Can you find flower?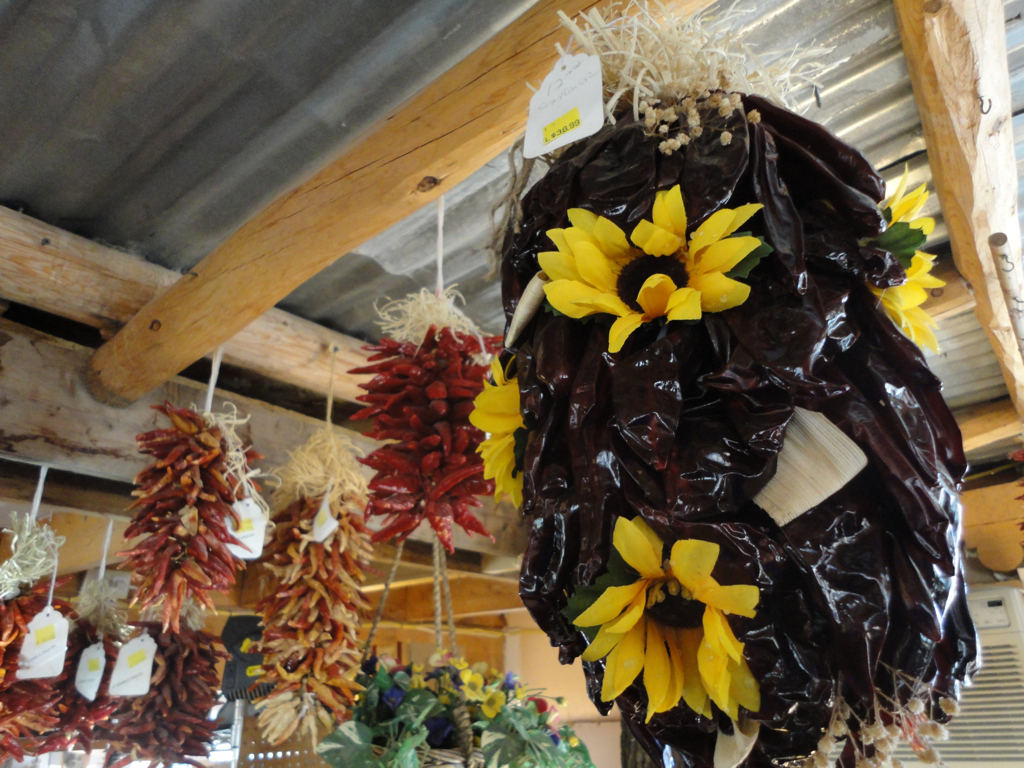
Yes, bounding box: 719,130,732,145.
